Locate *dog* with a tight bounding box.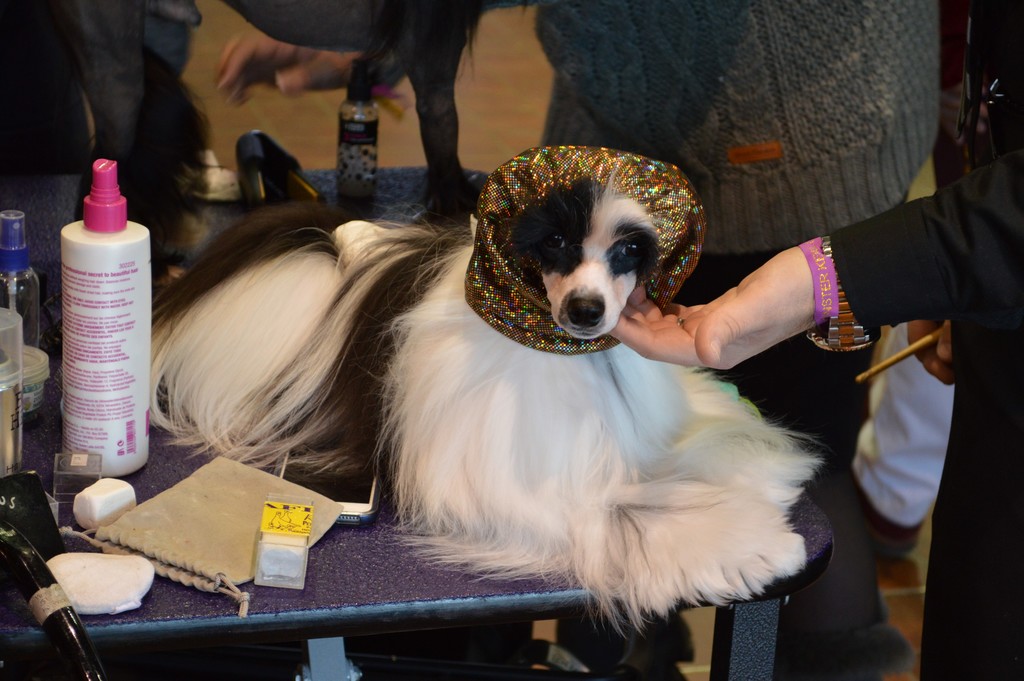
(34,0,544,285).
